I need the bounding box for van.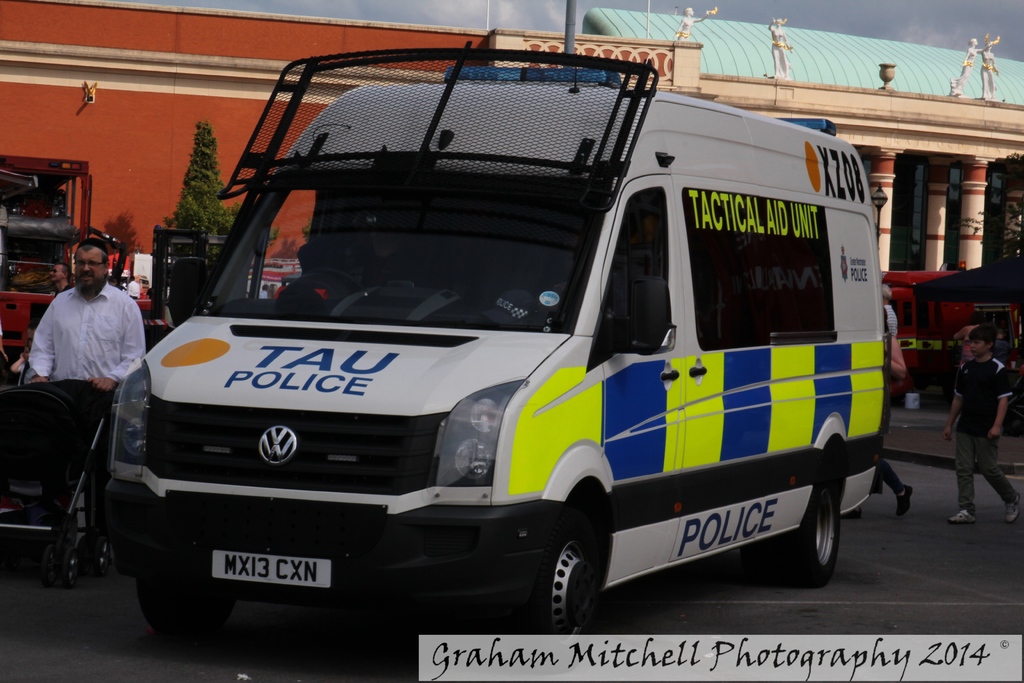
Here it is: [99,37,891,650].
